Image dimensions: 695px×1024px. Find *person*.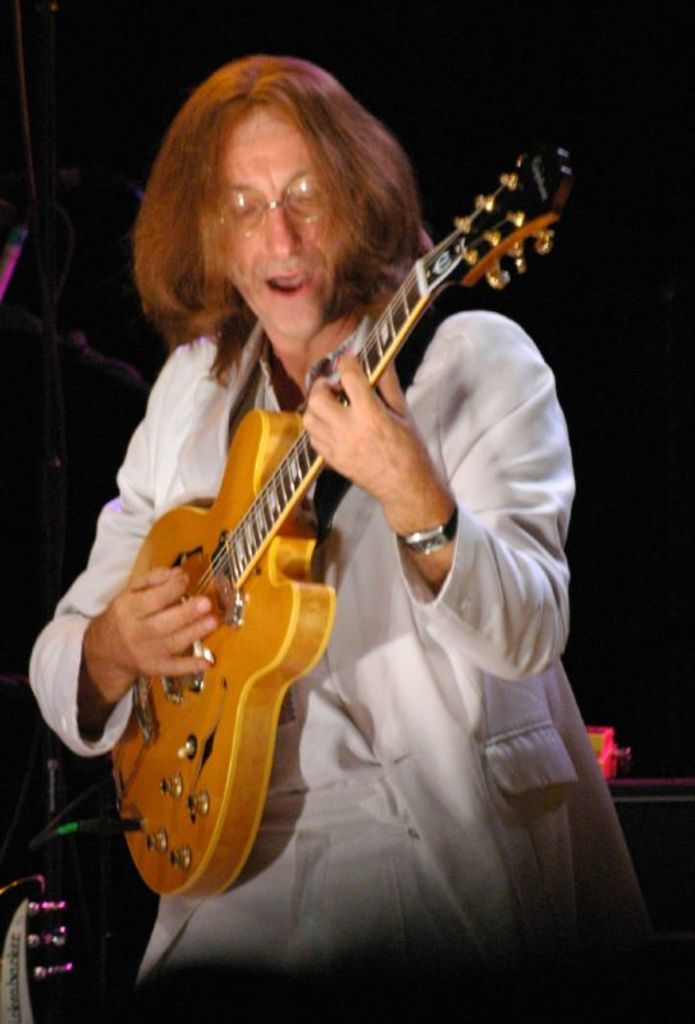
BBox(29, 56, 658, 1023).
